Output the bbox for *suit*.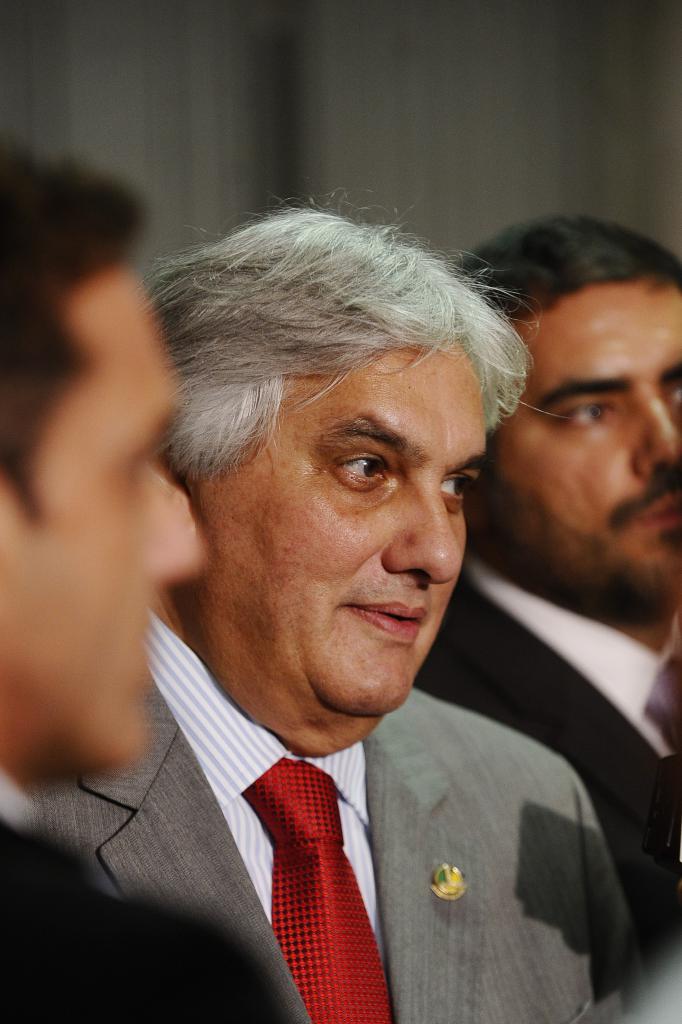
(31,690,645,1023).
